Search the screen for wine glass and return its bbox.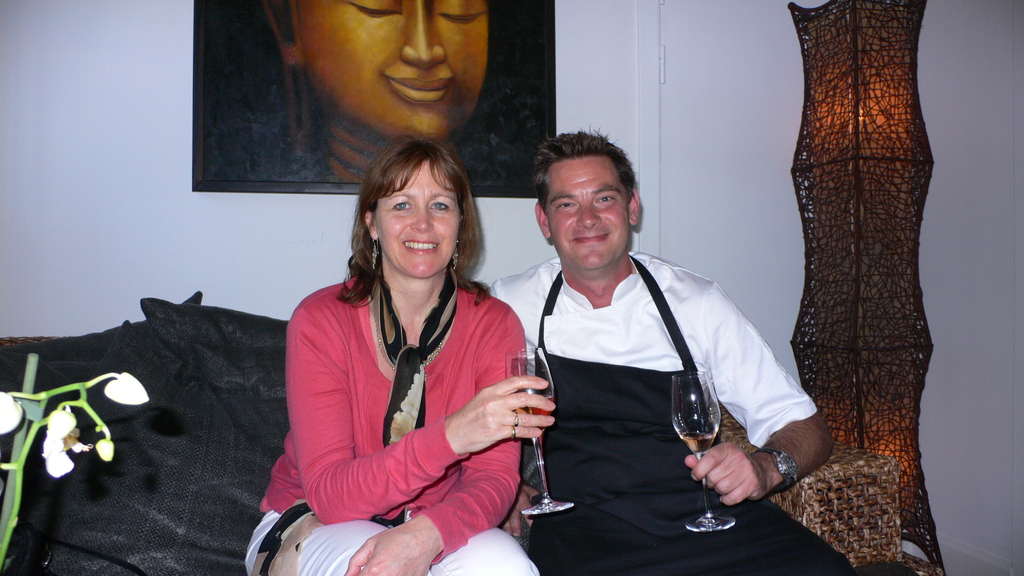
Found: region(502, 347, 575, 516).
